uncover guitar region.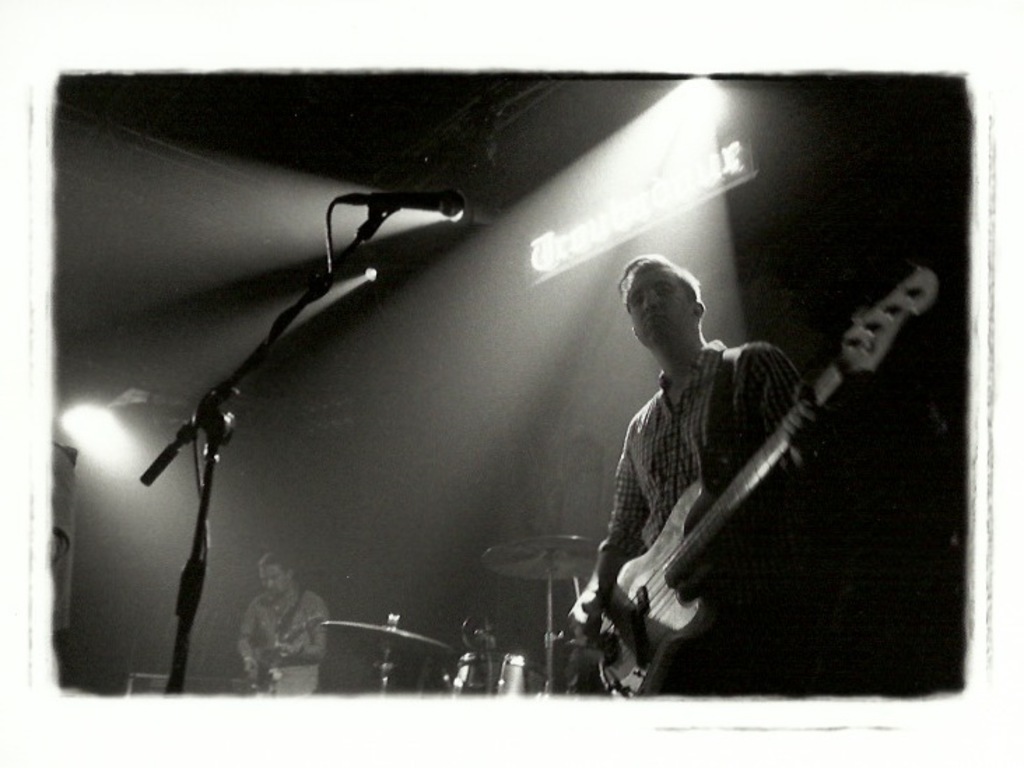
Uncovered: <box>550,248,913,657</box>.
